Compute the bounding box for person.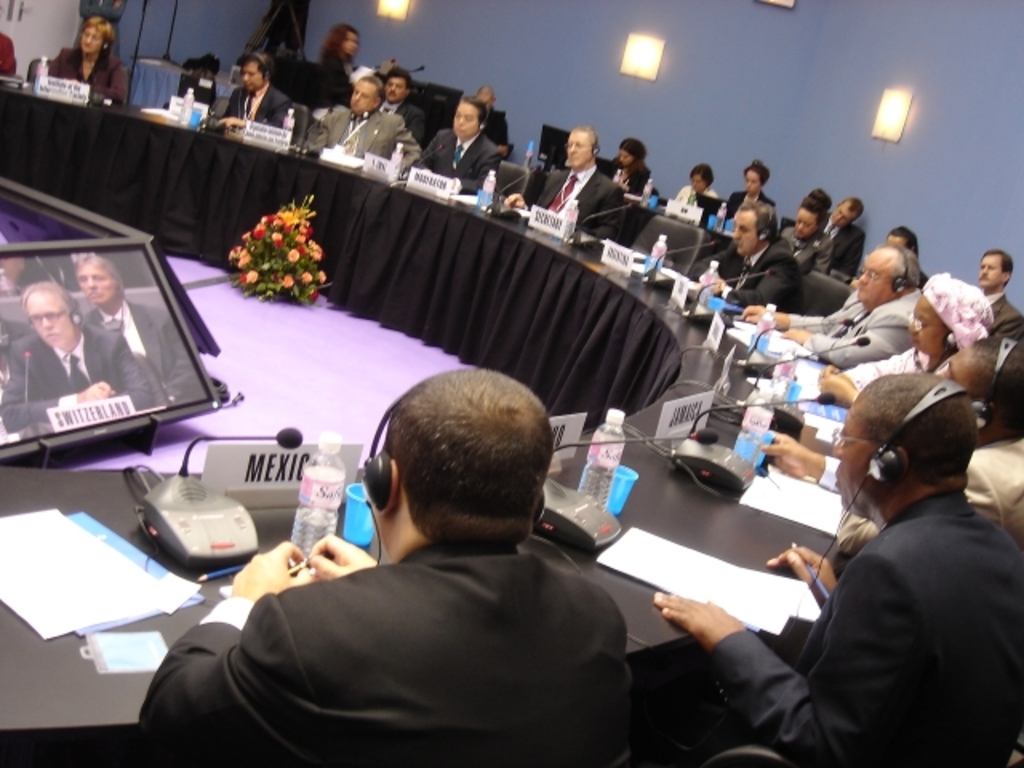
Rect(318, 78, 434, 171).
